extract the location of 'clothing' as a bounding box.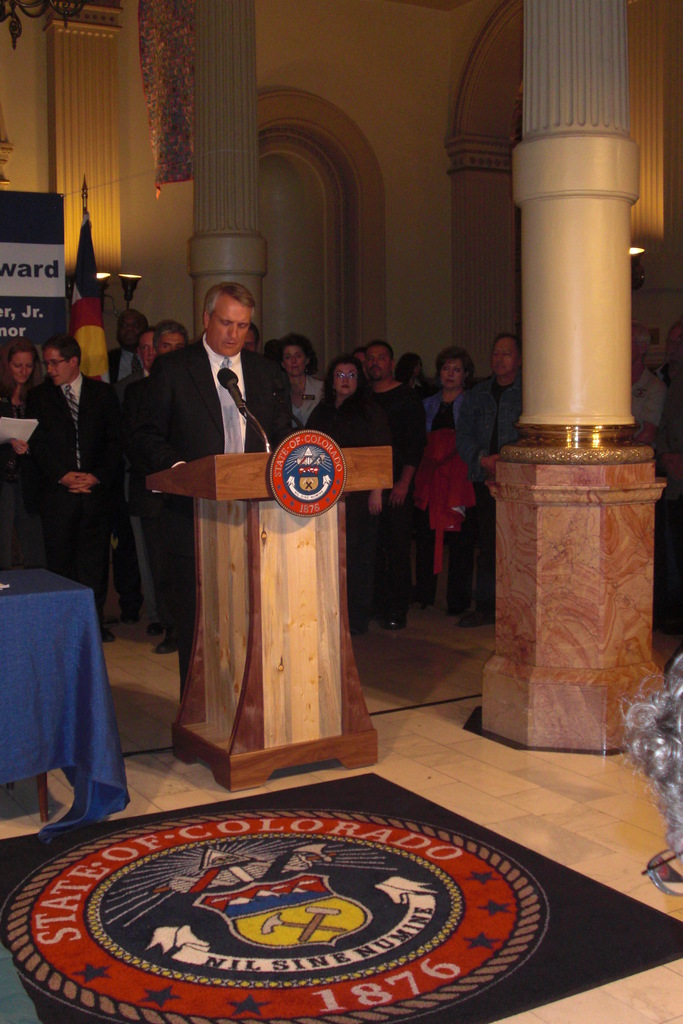
291,372,317,423.
